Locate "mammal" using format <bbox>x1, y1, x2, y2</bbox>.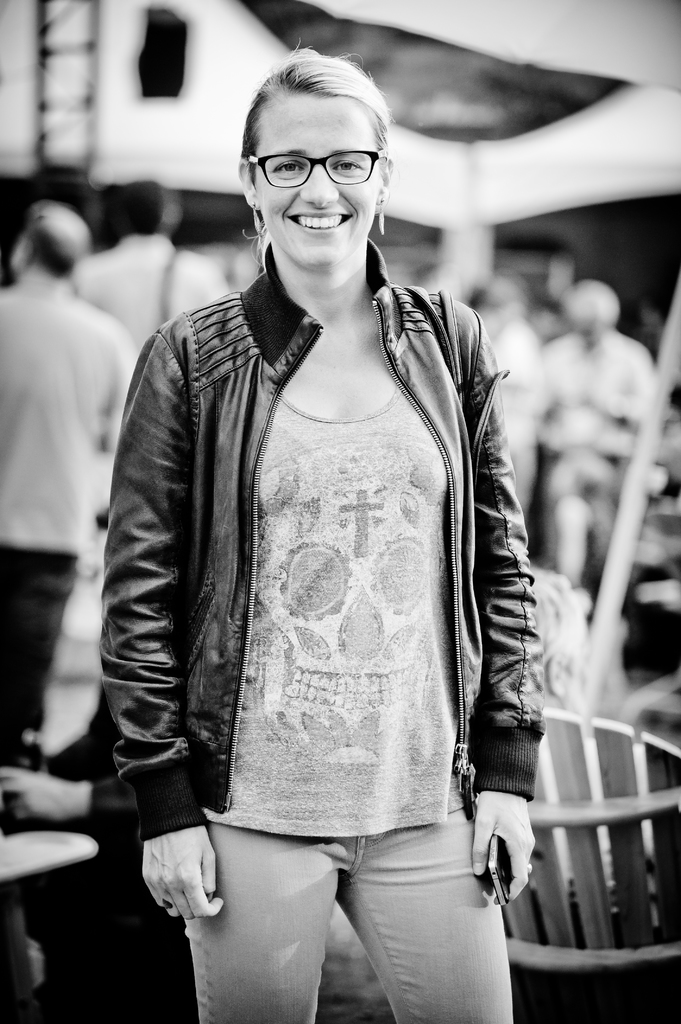
<bbox>74, 135, 567, 966</bbox>.
